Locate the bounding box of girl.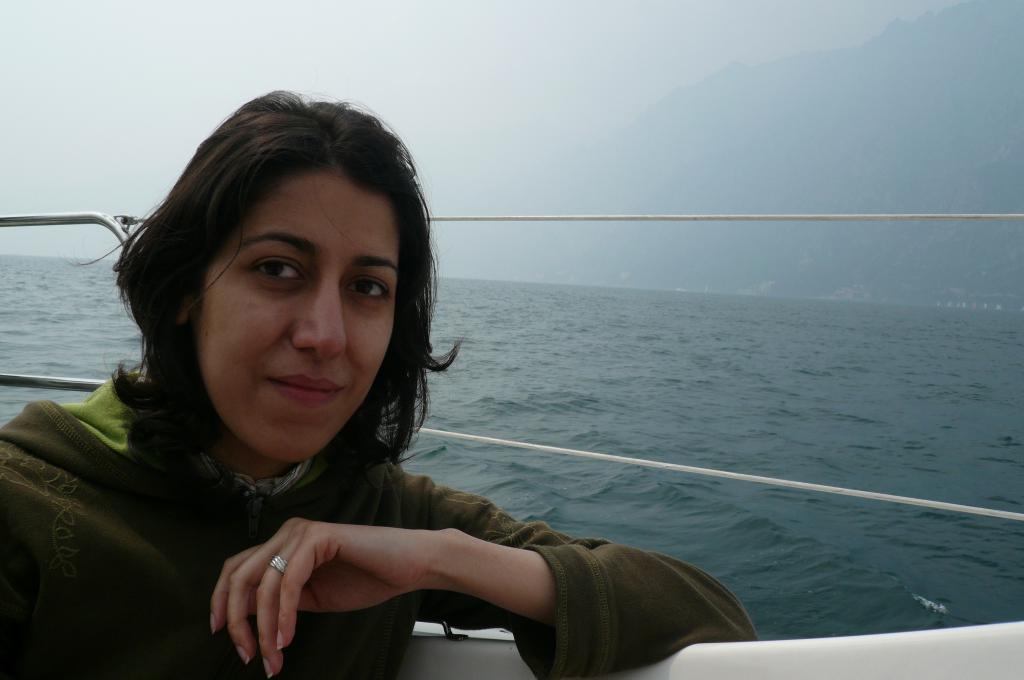
Bounding box: [left=2, top=76, right=760, bottom=677].
